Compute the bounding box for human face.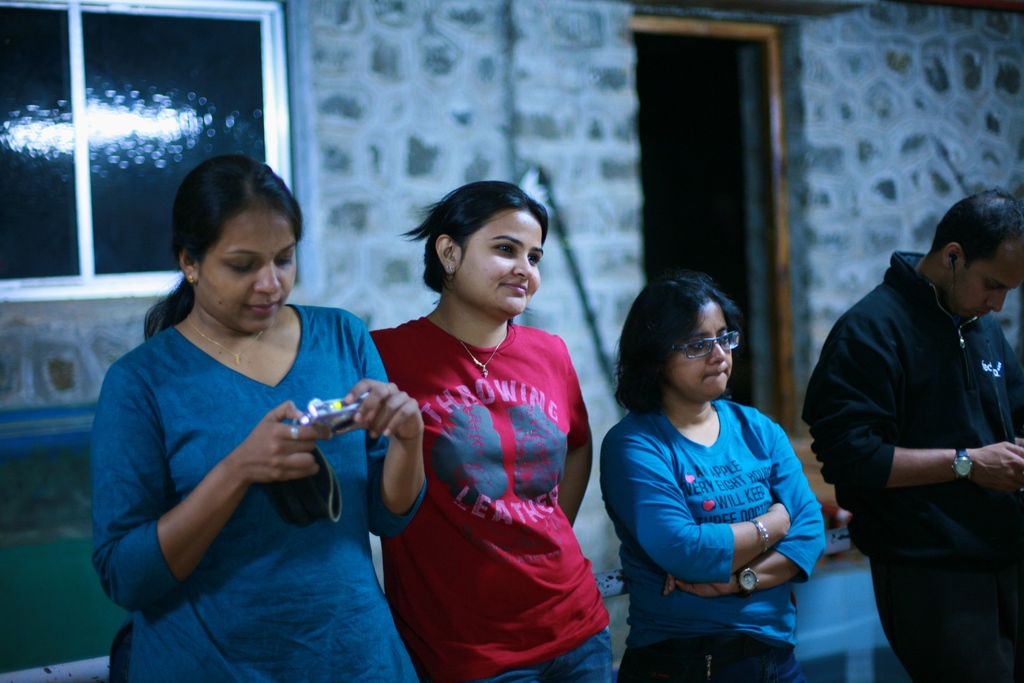
(669, 299, 733, 406).
